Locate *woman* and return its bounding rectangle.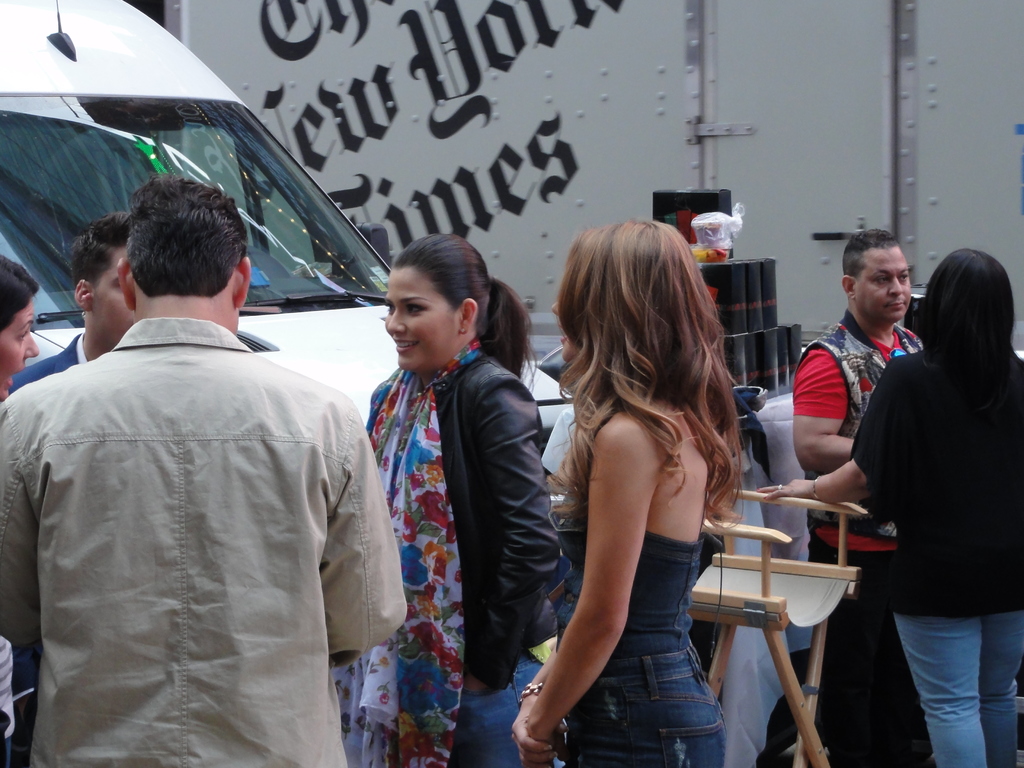
bbox=(0, 255, 40, 401).
